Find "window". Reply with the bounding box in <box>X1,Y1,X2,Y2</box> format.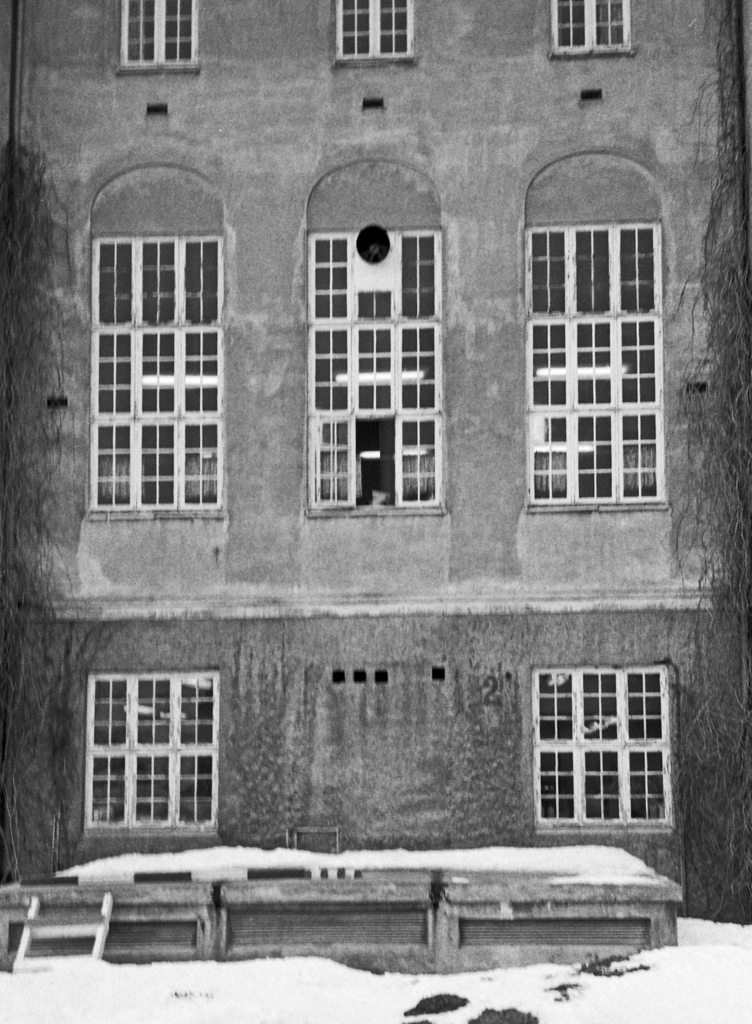
<box>548,0,630,56</box>.
